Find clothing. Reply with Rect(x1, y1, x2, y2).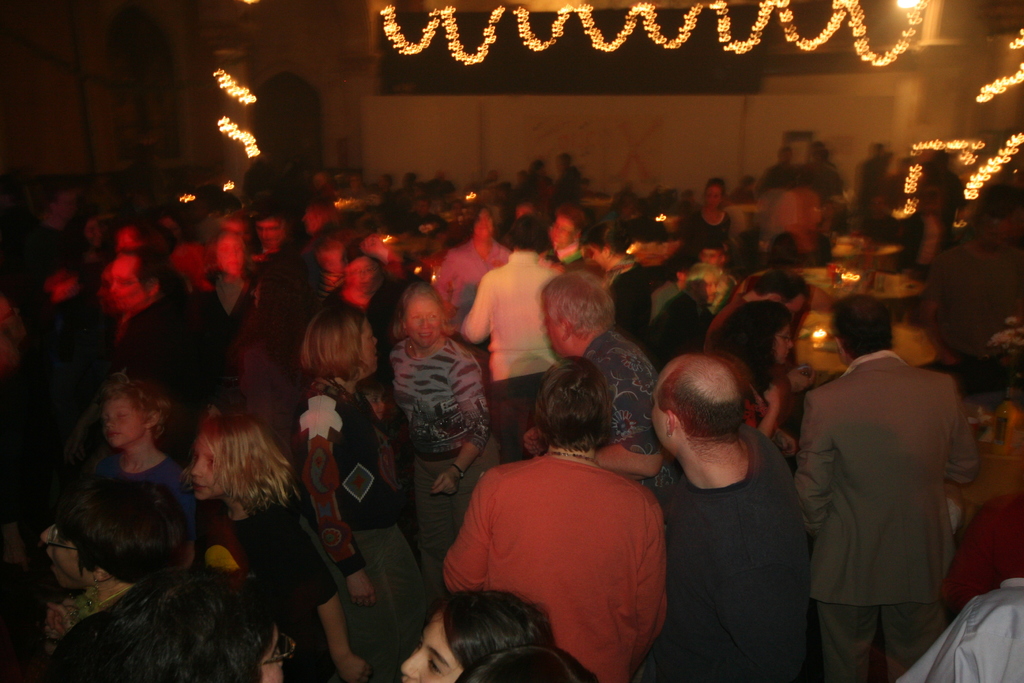
Rect(384, 334, 502, 603).
